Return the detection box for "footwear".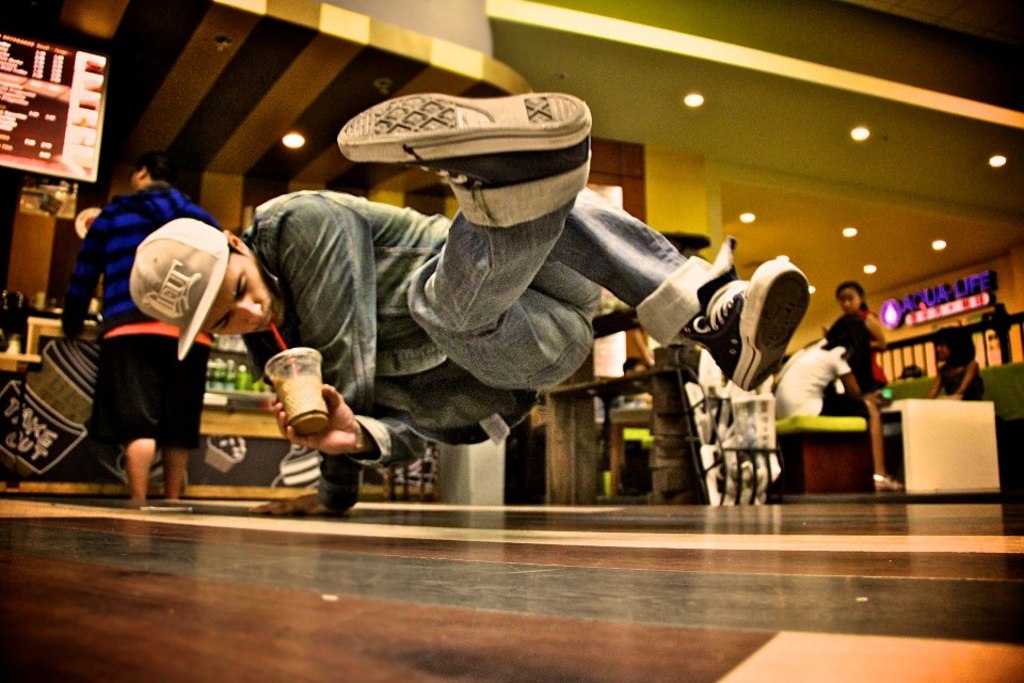
locate(875, 474, 901, 492).
